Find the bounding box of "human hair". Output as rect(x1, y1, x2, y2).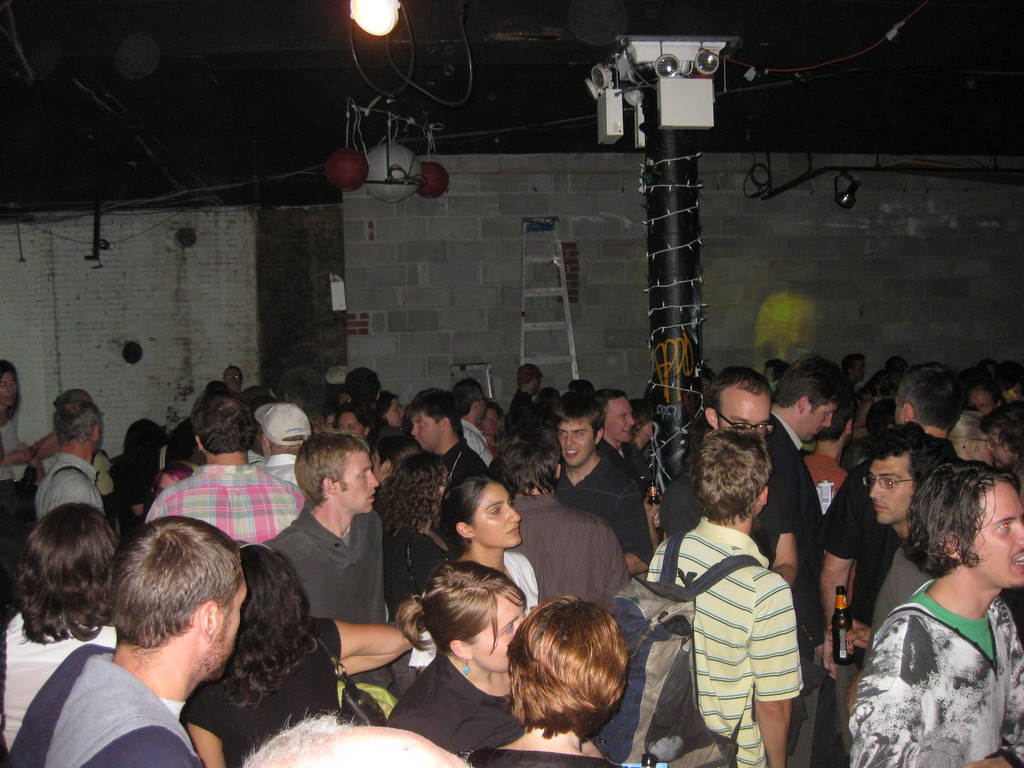
rect(548, 391, 607, 440).
